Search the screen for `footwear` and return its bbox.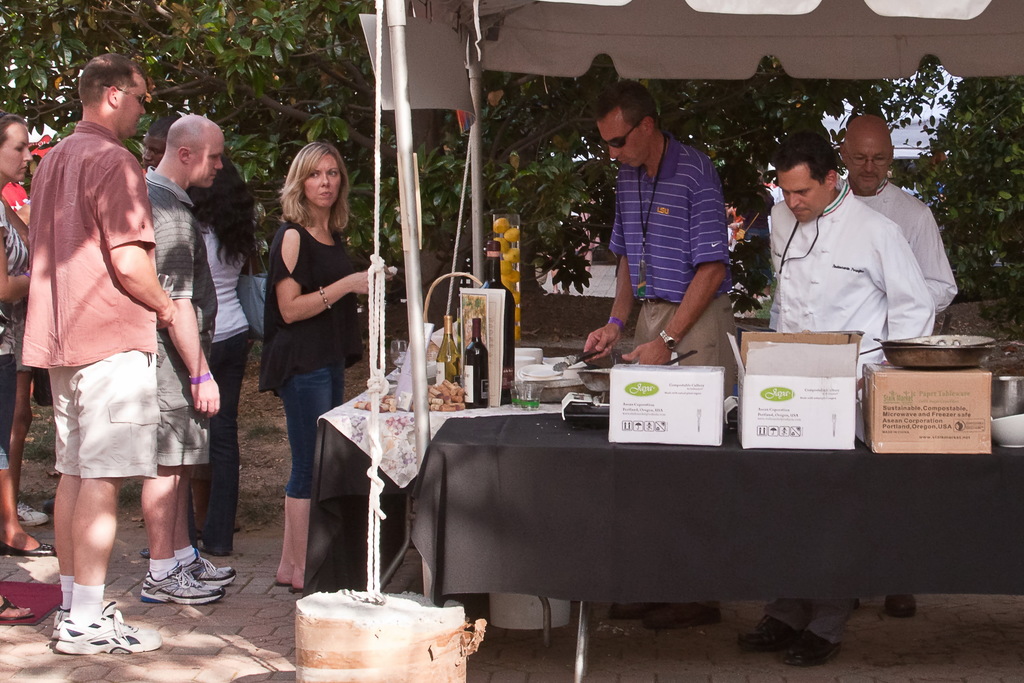
Found: [138, 565, 226, 606].
